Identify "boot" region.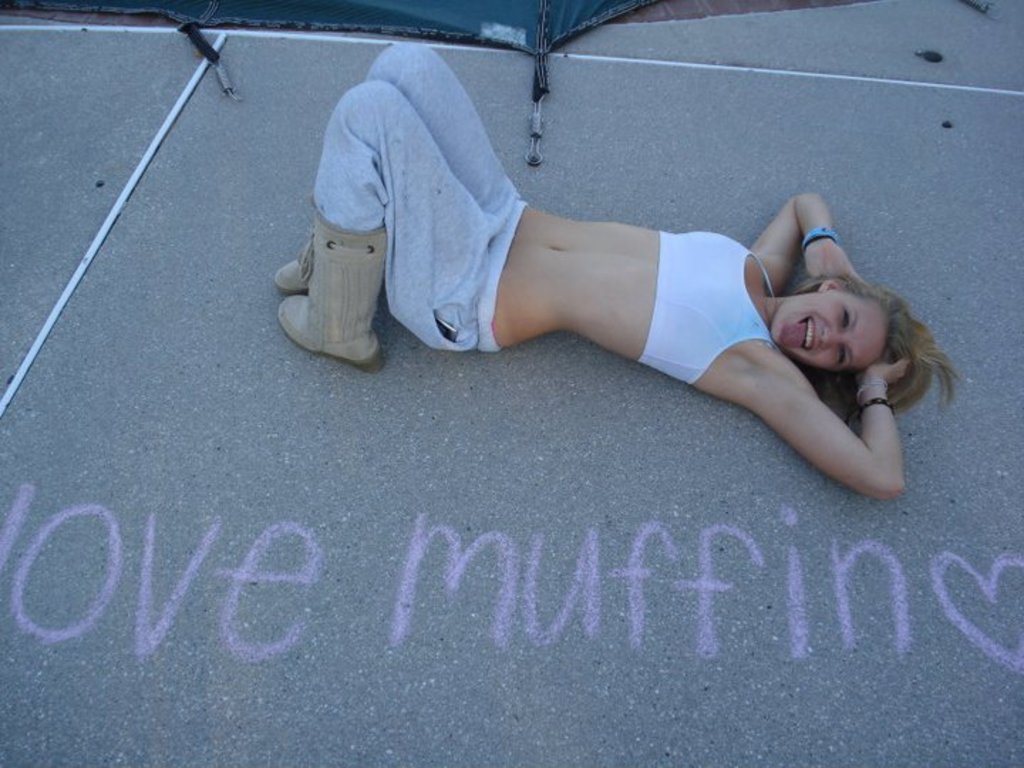
Region: [x1=279, y1=240, x2=313, y2=296].
